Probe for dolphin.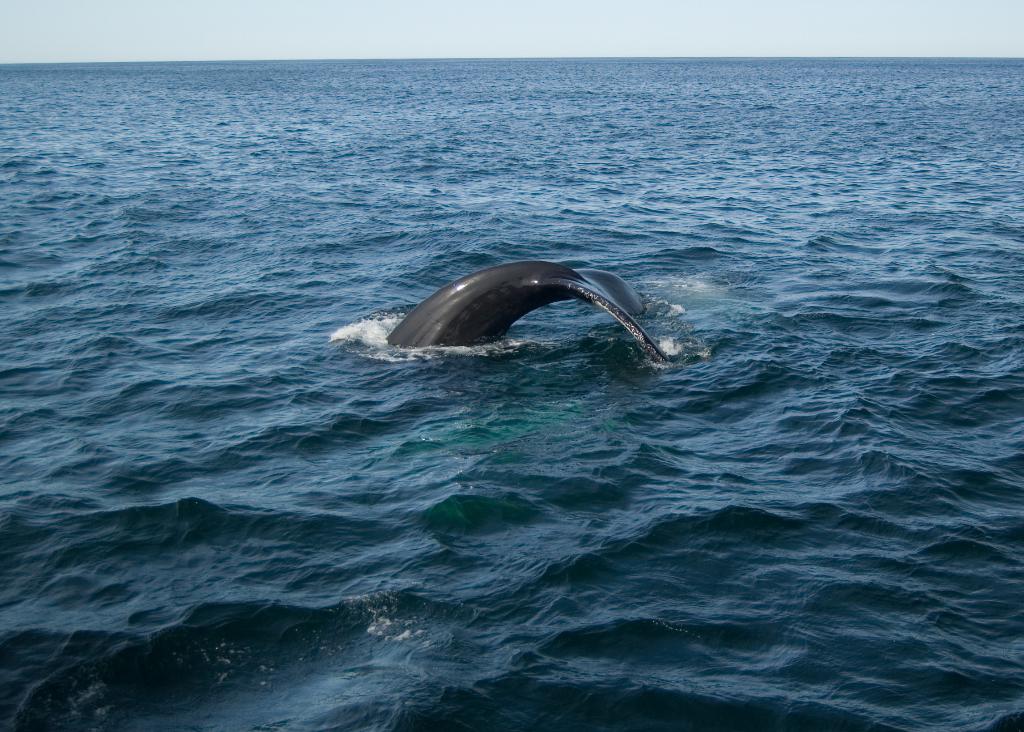
Probe result: select_region(385, 262, 662, 373).
